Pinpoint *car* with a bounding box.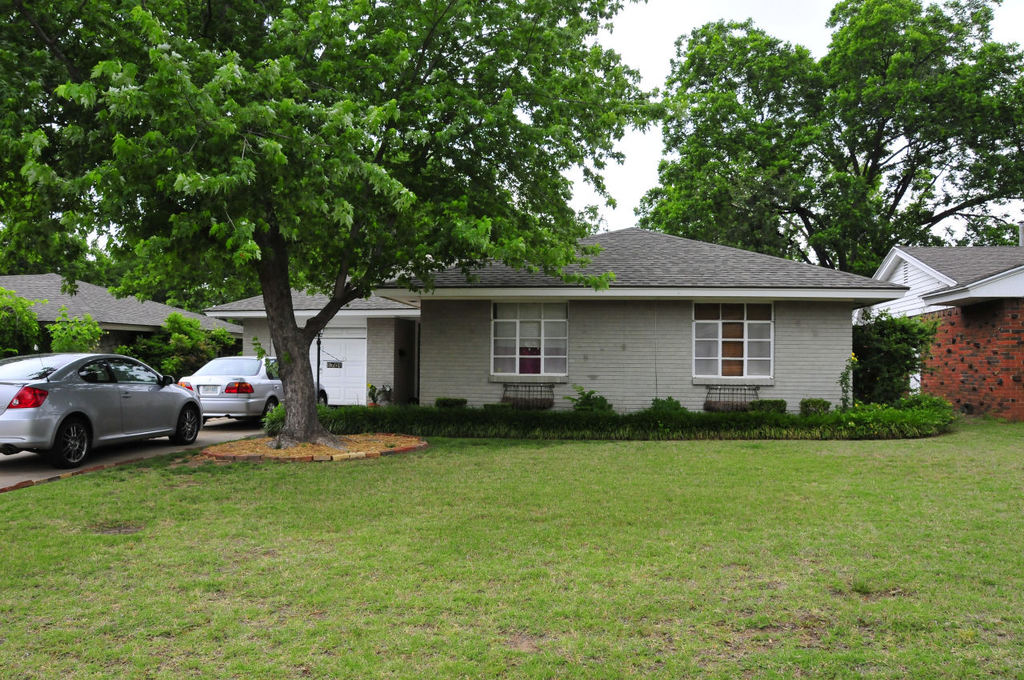
select_region(0, 355, 202, 466).
